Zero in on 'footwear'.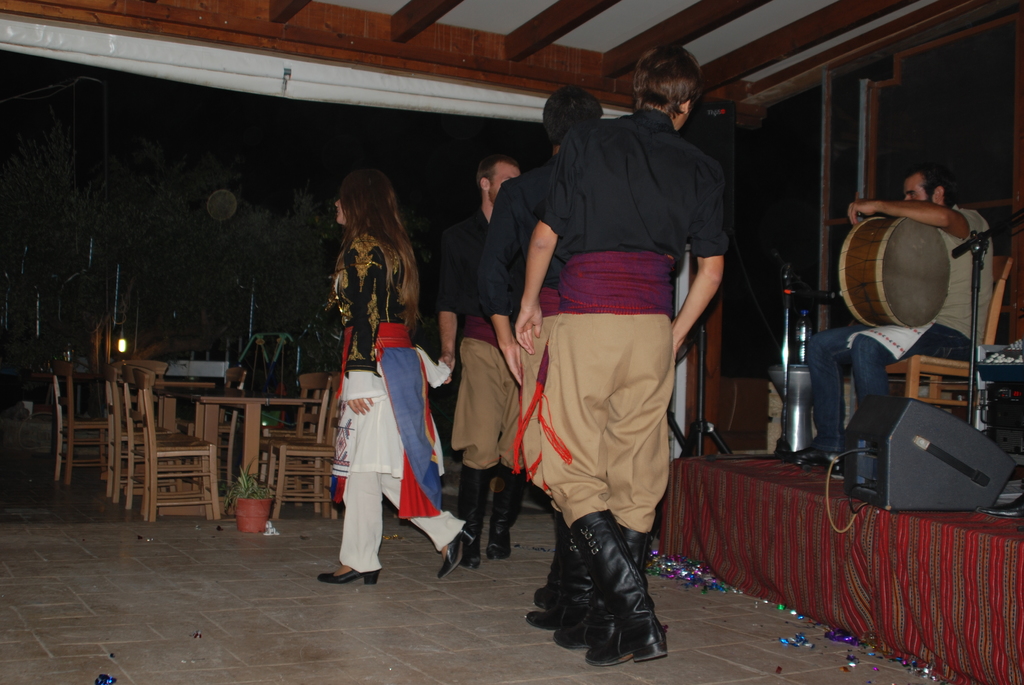
Zeroed in: BBox(487, 463, 533, 559).
